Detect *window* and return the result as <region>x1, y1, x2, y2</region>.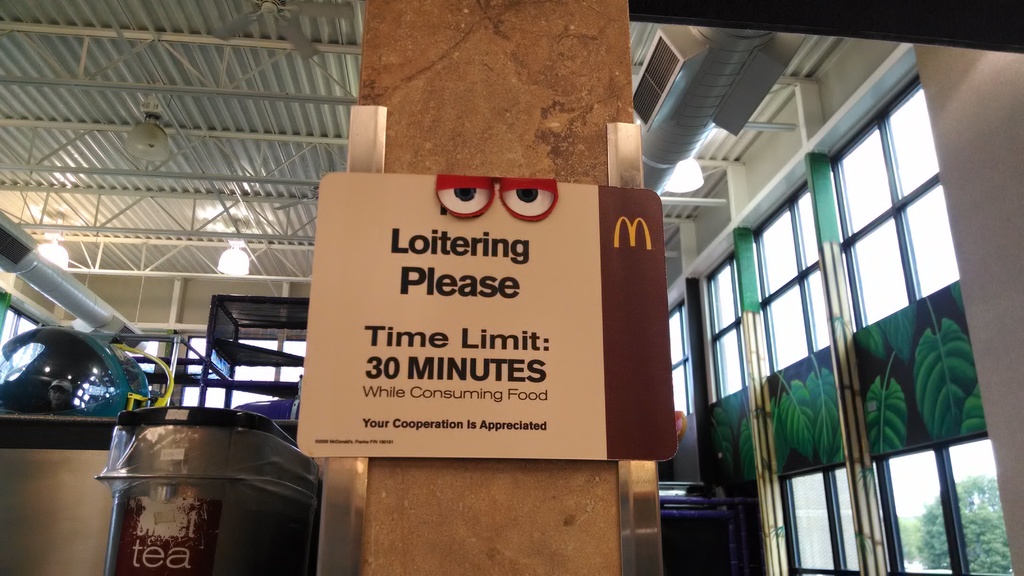
<region>827, 64, 1011, 575</region>.
